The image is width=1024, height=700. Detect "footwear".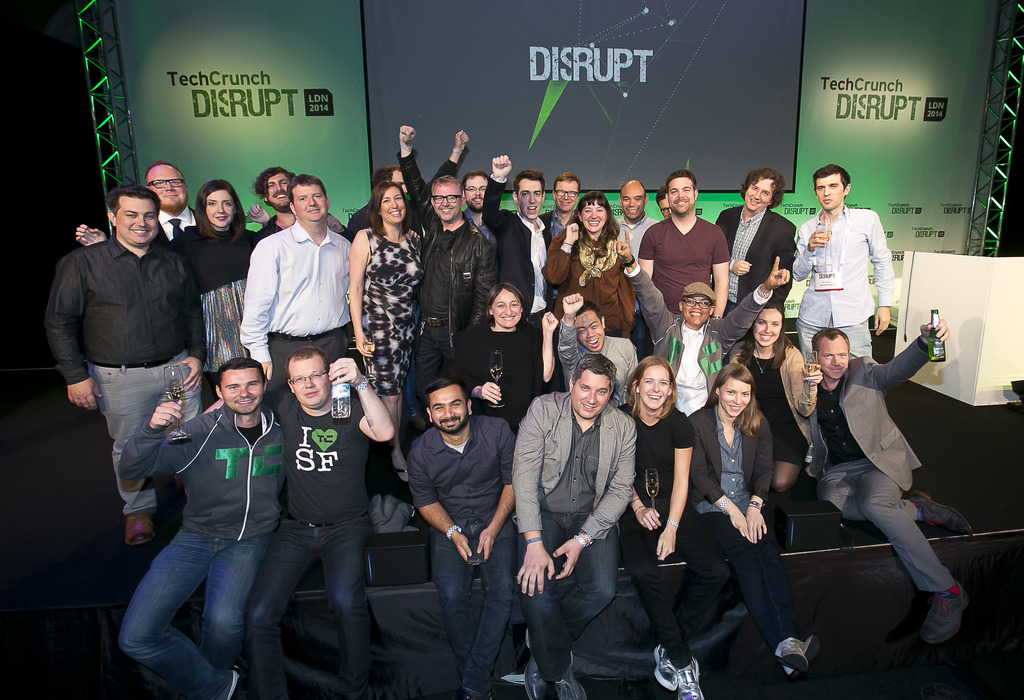
Detection: 781, 637, 823, 681.
